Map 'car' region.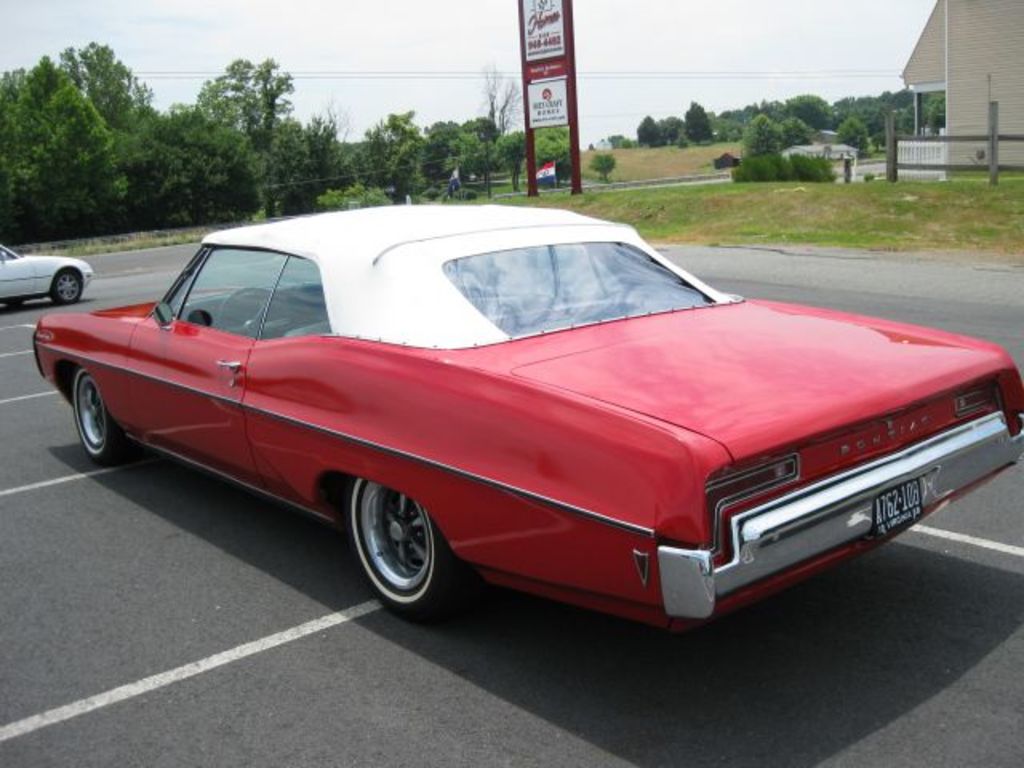
Mapped to region(32, 213, 1022, 624).
